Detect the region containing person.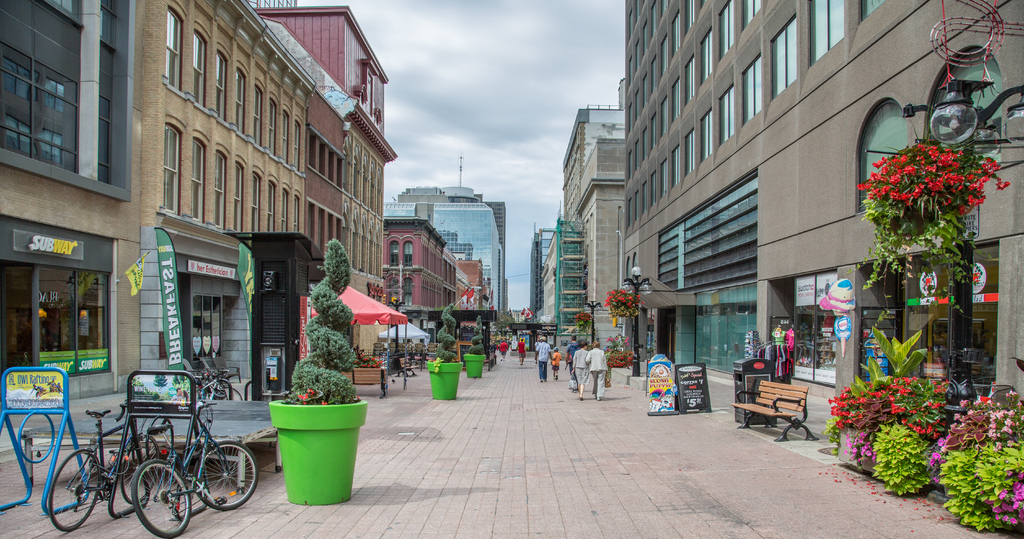
pyautogui.locateOnScreen(569, 335, 598, 397).
